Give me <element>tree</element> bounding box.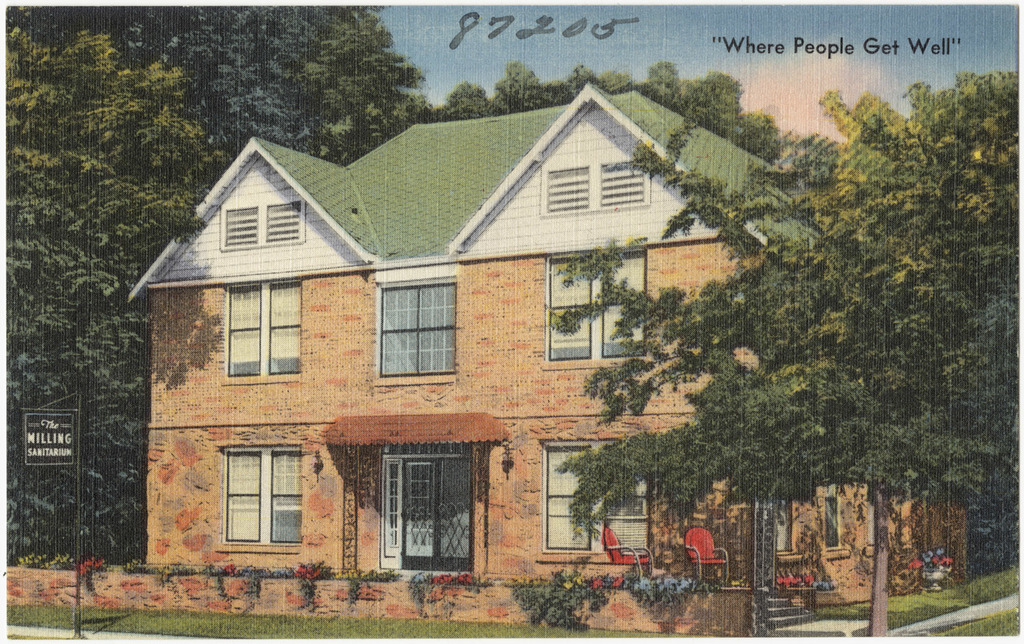
<box>1,5,788,561</box>.
